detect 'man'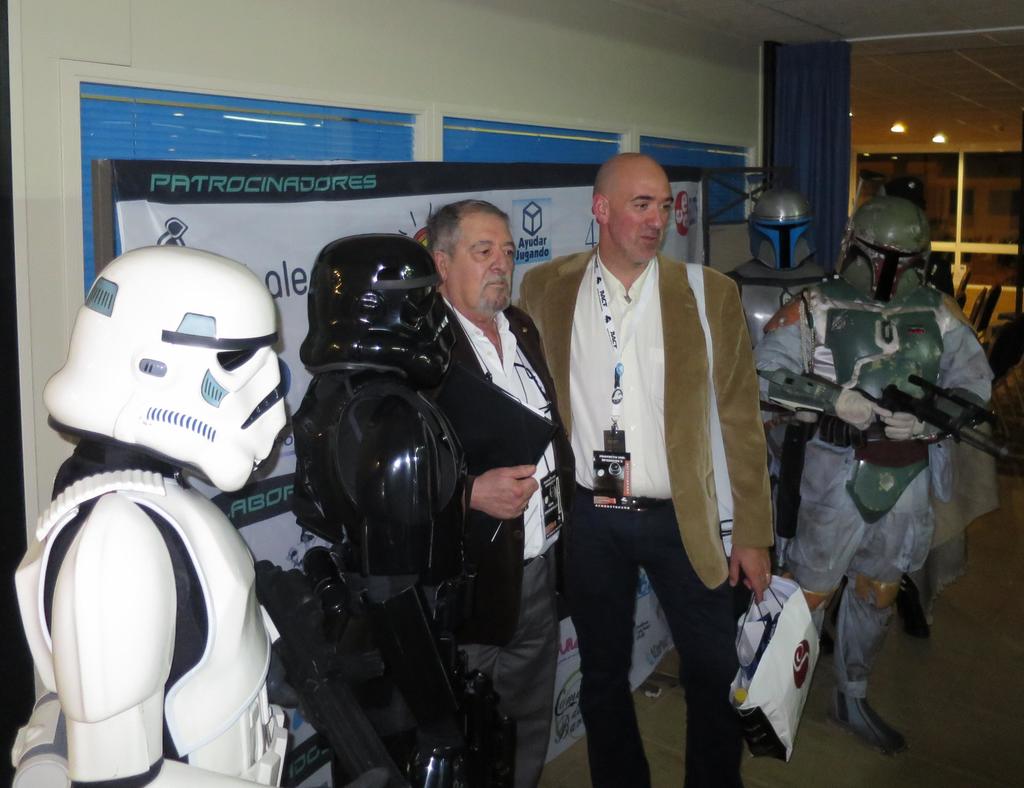
rect(521, 166, 774, 751)
